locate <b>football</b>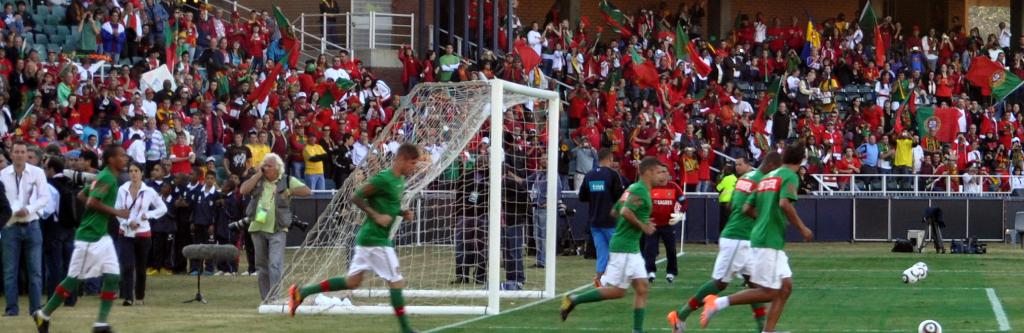
<bbox>902, 266, 921, 283</bbox>
